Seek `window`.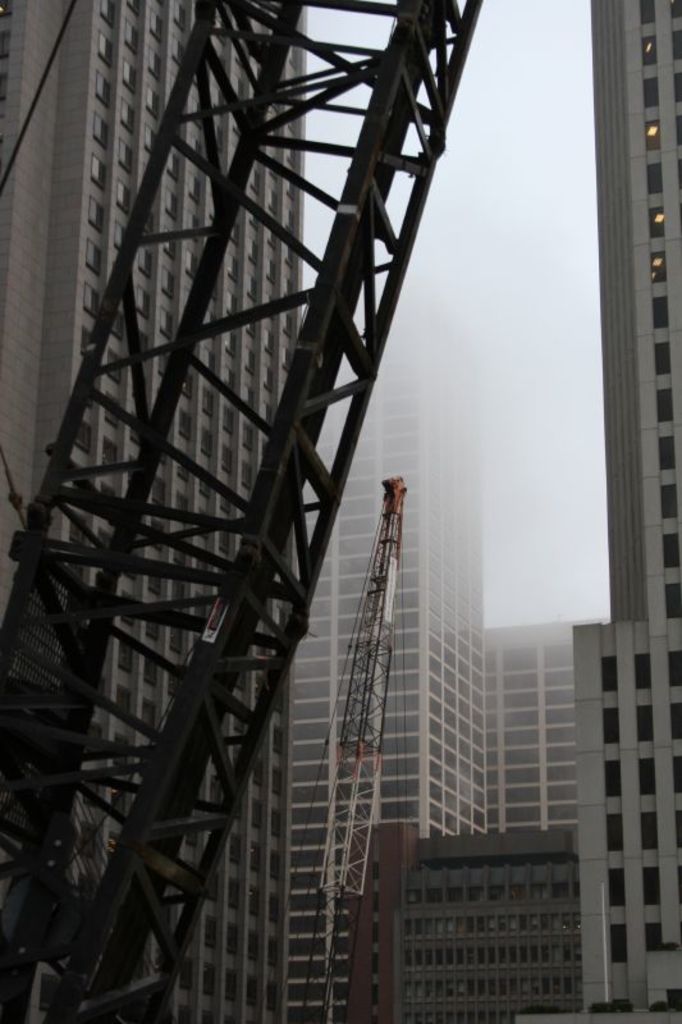
rect(659, 486, 681, 518).
